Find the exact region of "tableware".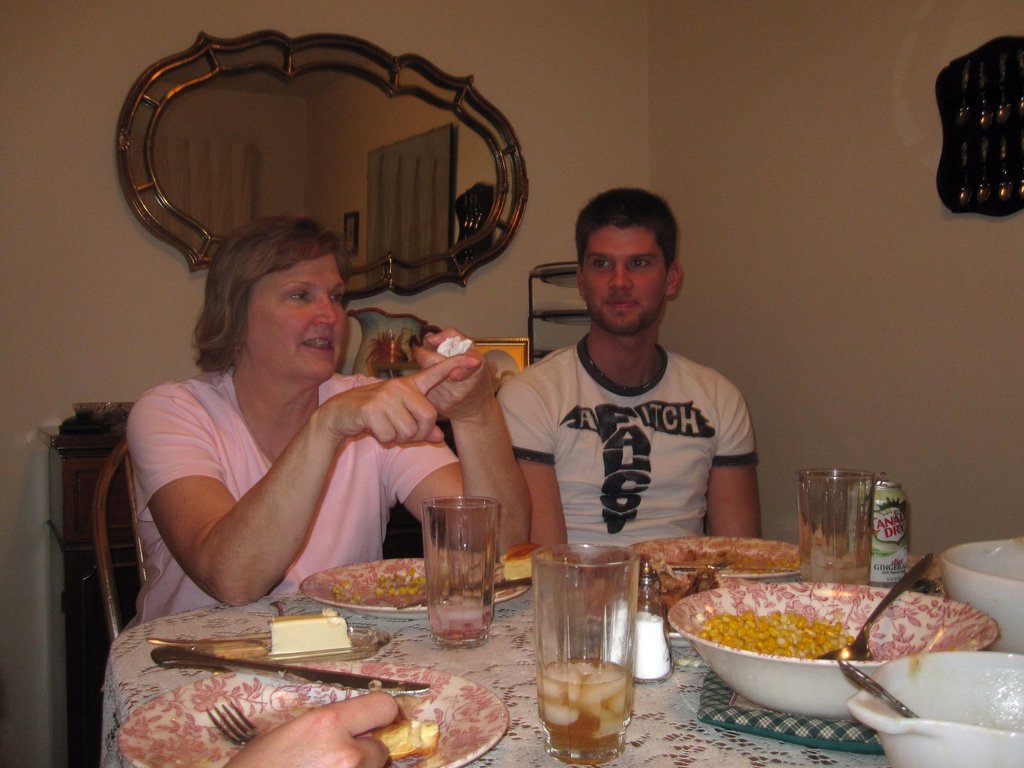
Exact region: (left=838, top=659, right=925, bottom=724).
